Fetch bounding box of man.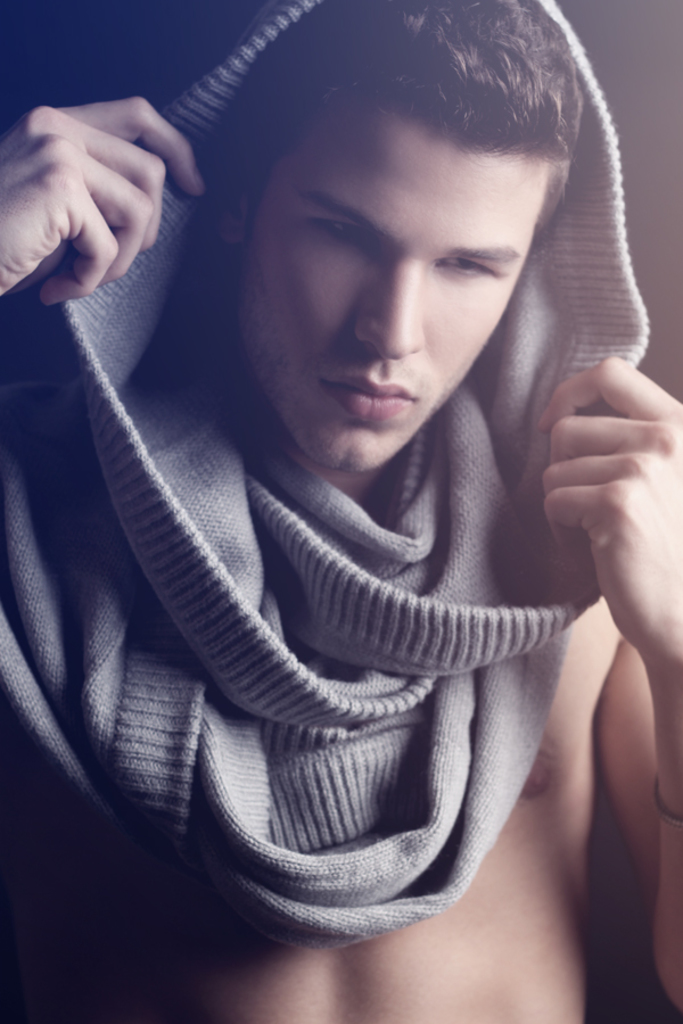
Bbox: x1=8 y1=0 x2=682 y2=1001.
